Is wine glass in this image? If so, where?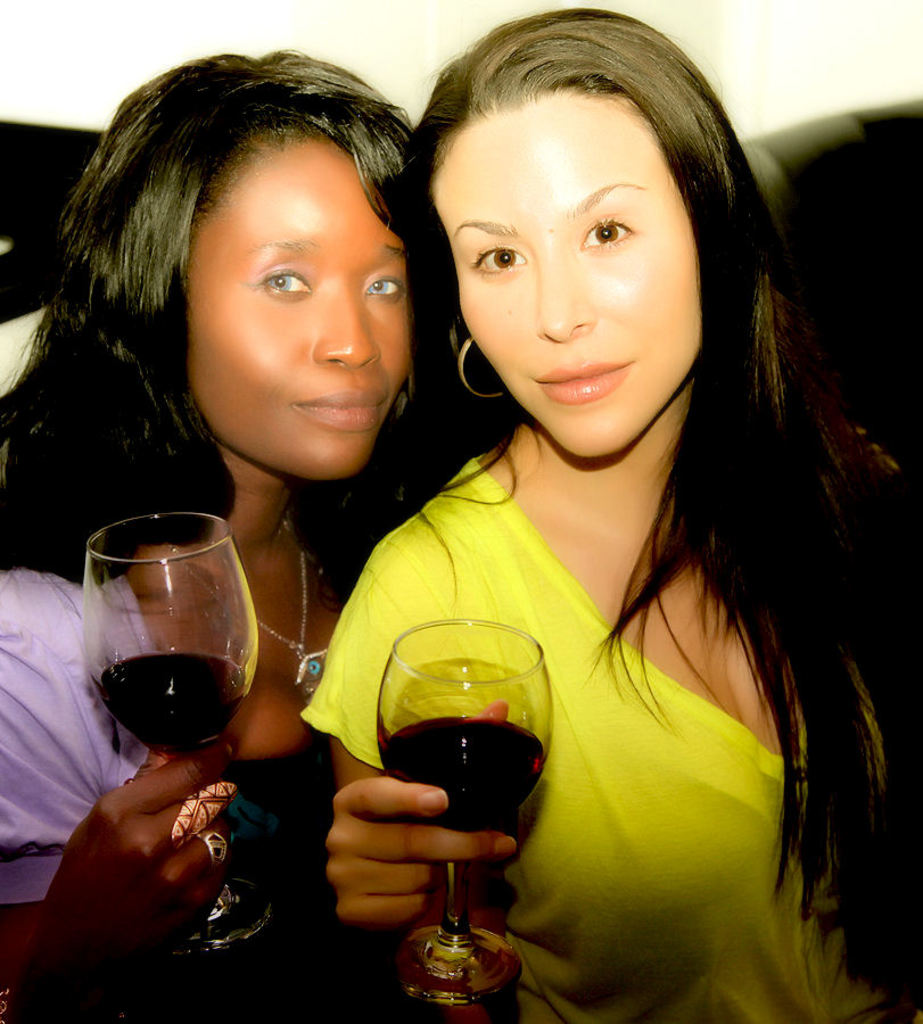
Yes, at <region>378, 610, 554, 1009</region>.
